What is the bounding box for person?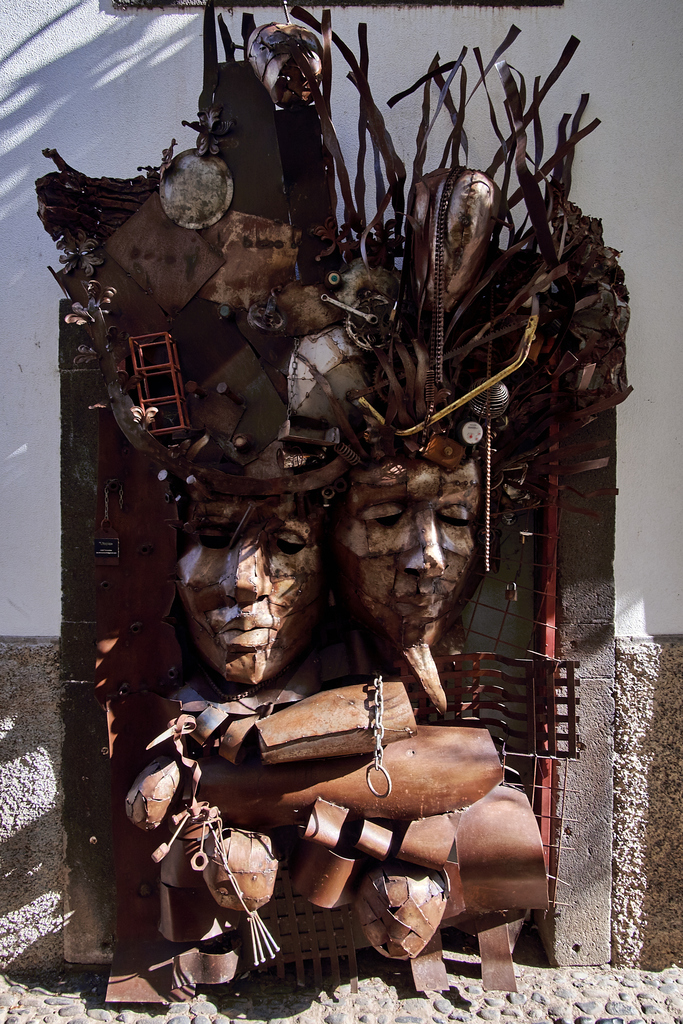
{"x1": 321, "y1": 444, "x2": 488, "y2": 963}.
